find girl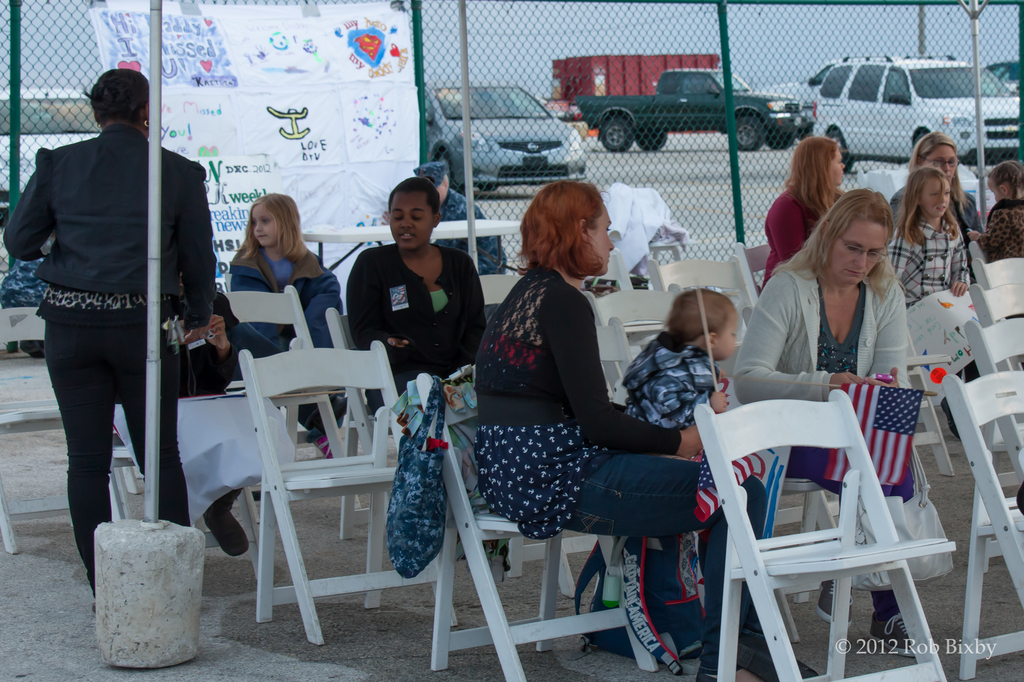
[left=886, top=168, right=971, bottom=438]
